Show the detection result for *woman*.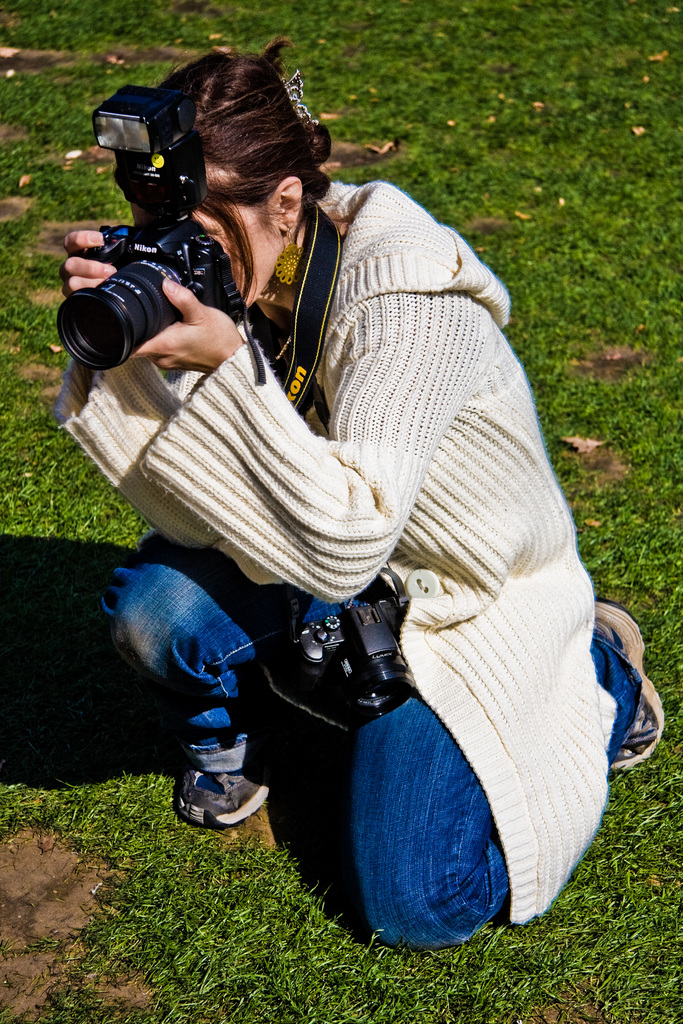
128, 87, 595, 931.
